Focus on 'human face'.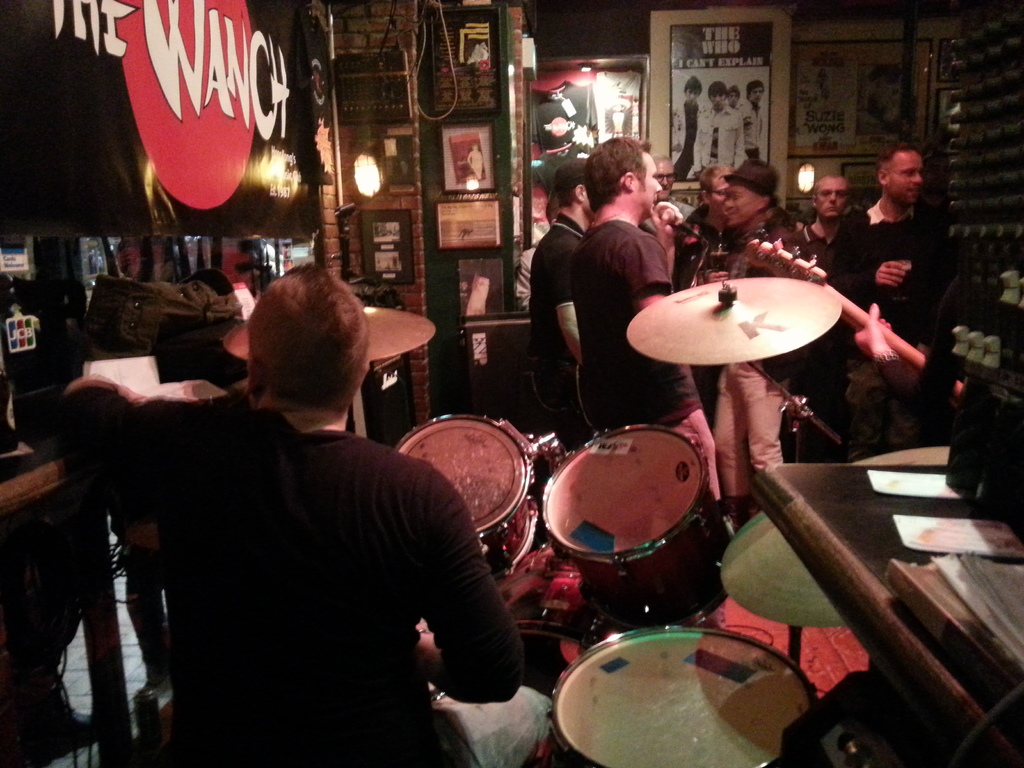
Focused at left=710, top=90, right=728, bottom=109.
